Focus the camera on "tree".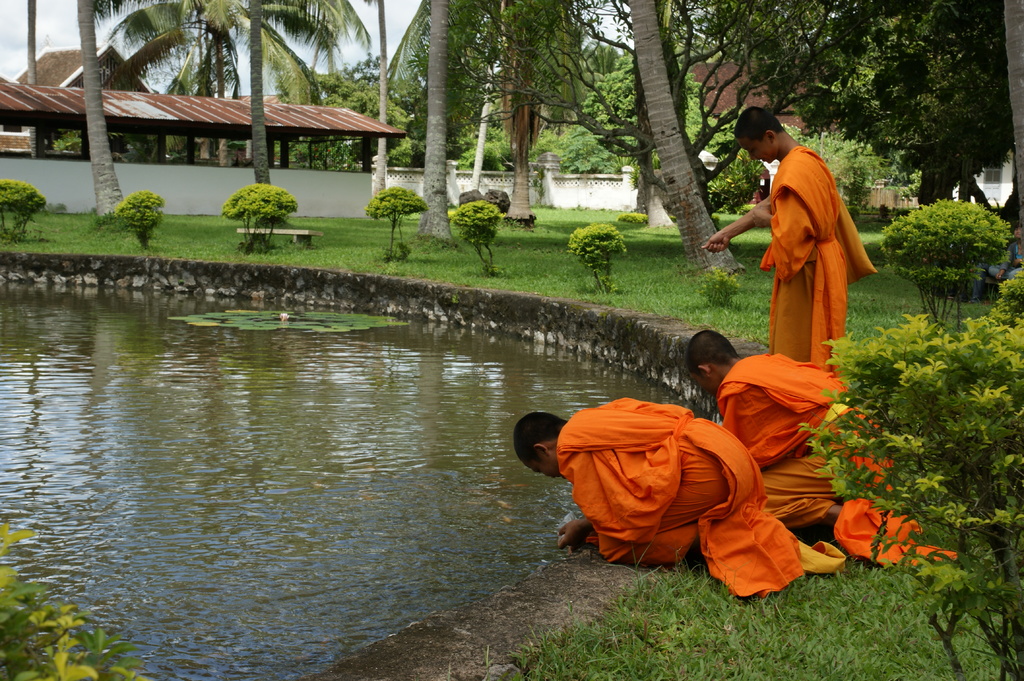
Focus region: 412 0 467 256.
